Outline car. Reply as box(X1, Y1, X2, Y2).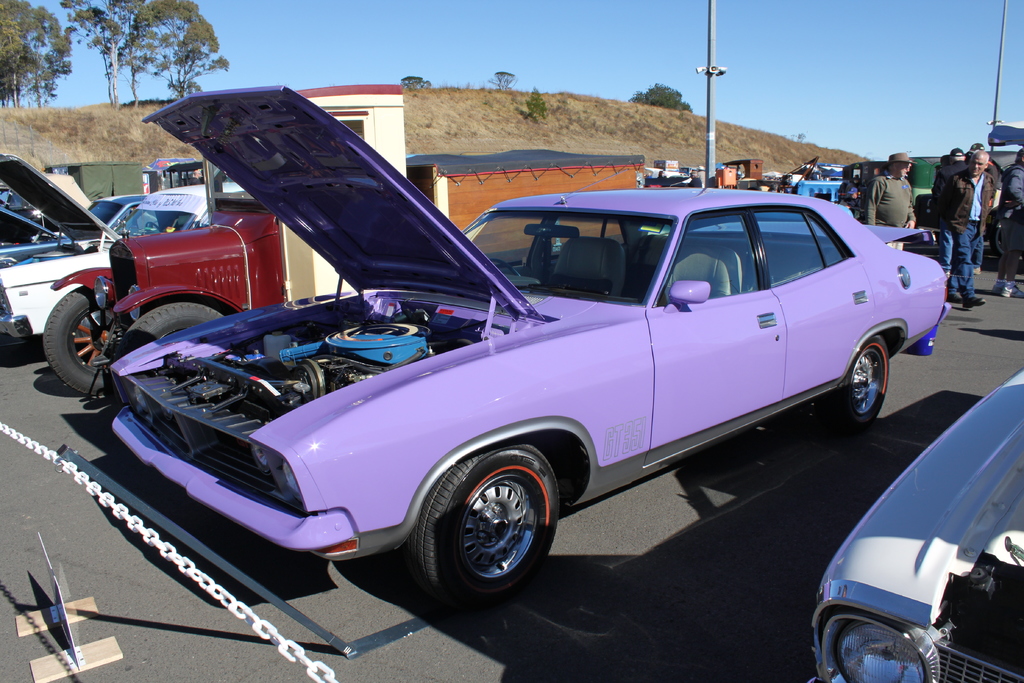
box(0, 152, 241, 367).
